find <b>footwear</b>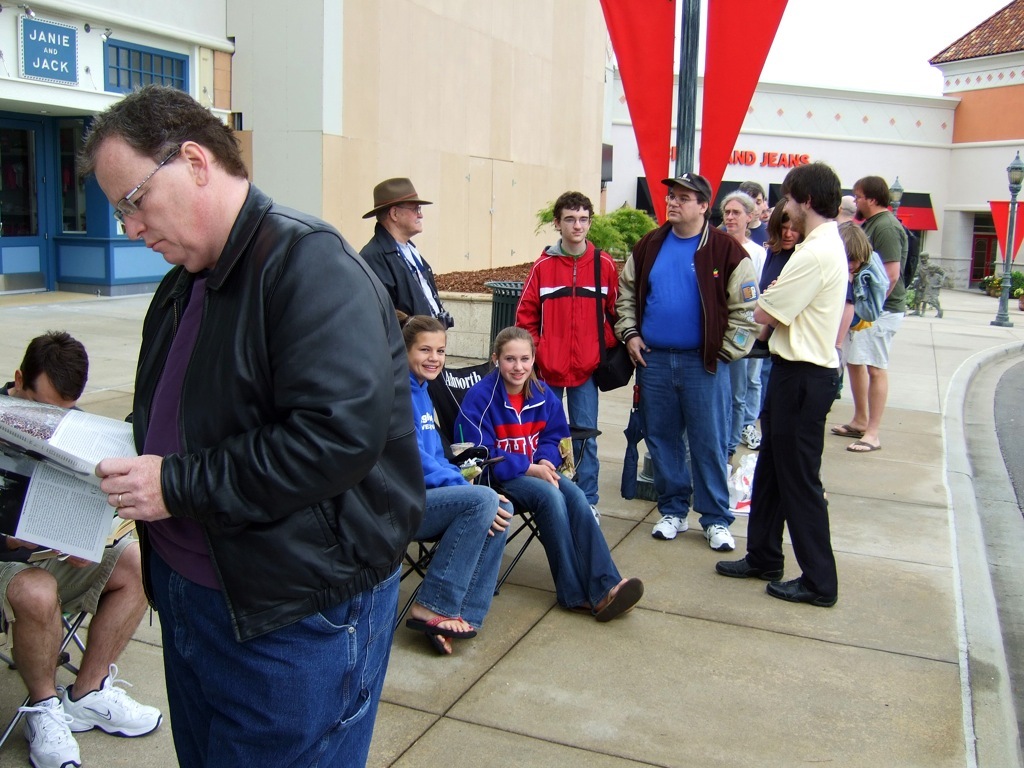
[x1=654, y1=512, x2=693, y2=545]
